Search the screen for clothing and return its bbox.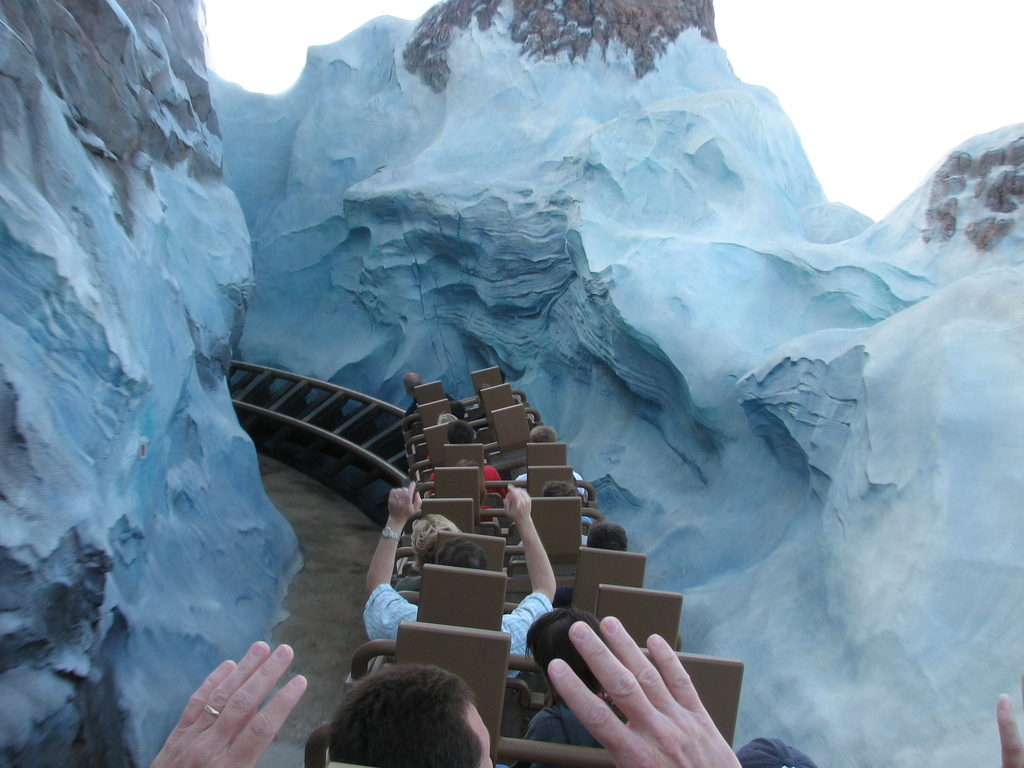
Found: <box>513,472,583,498</box>.
